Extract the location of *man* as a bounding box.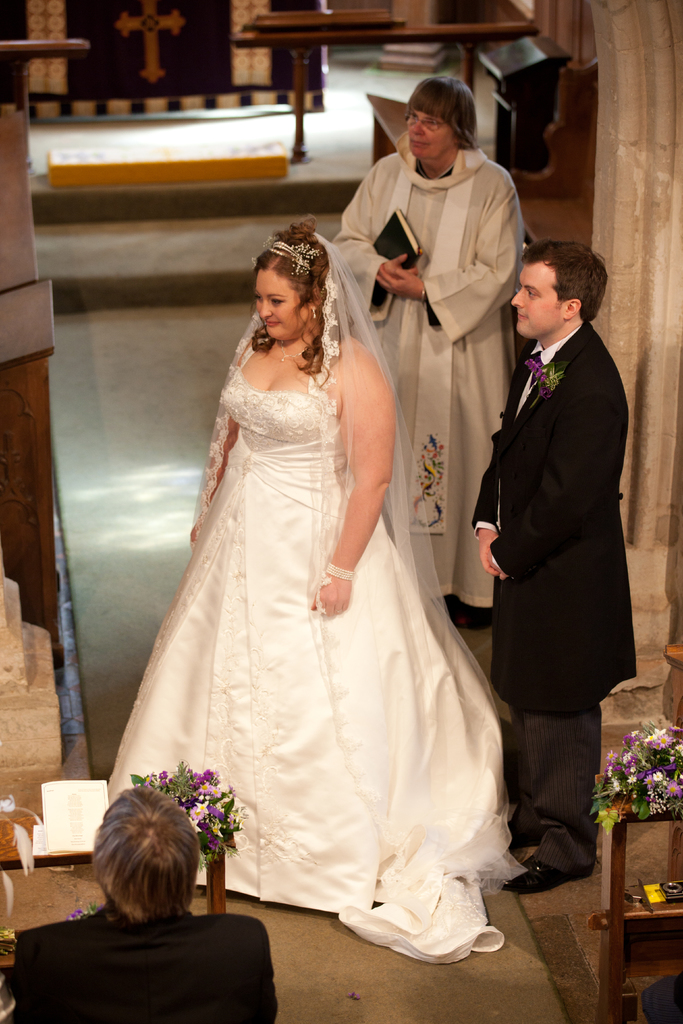
<region>468, 241, 634, 897</region>.
